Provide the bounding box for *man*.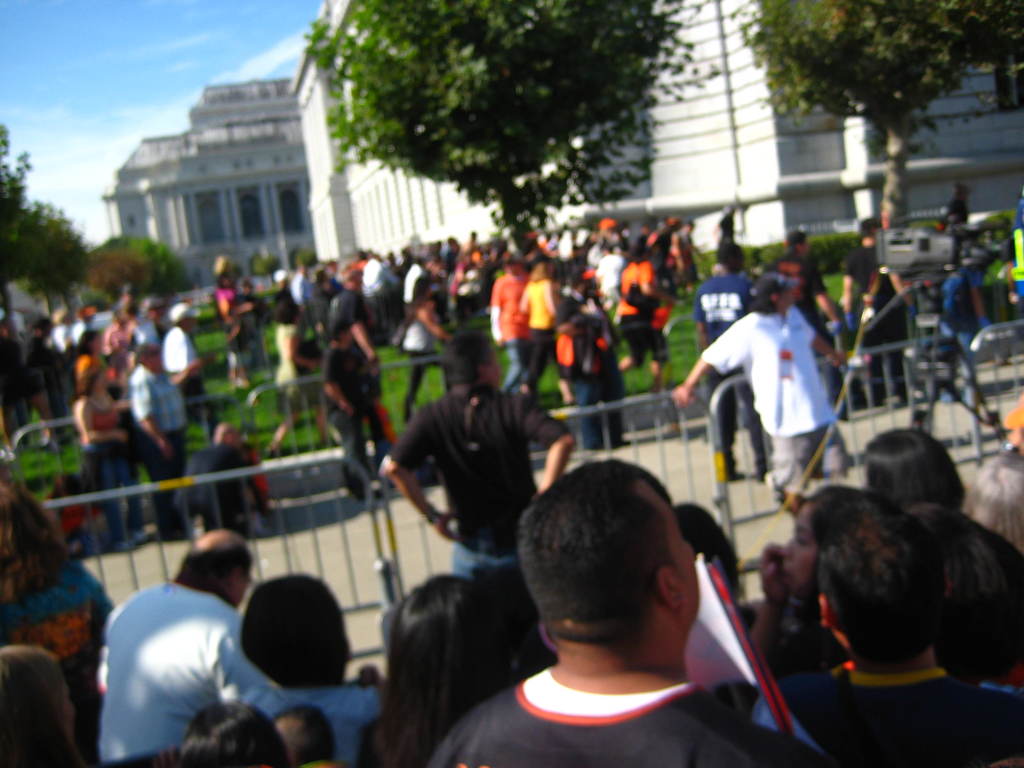
555 262 632 455.
